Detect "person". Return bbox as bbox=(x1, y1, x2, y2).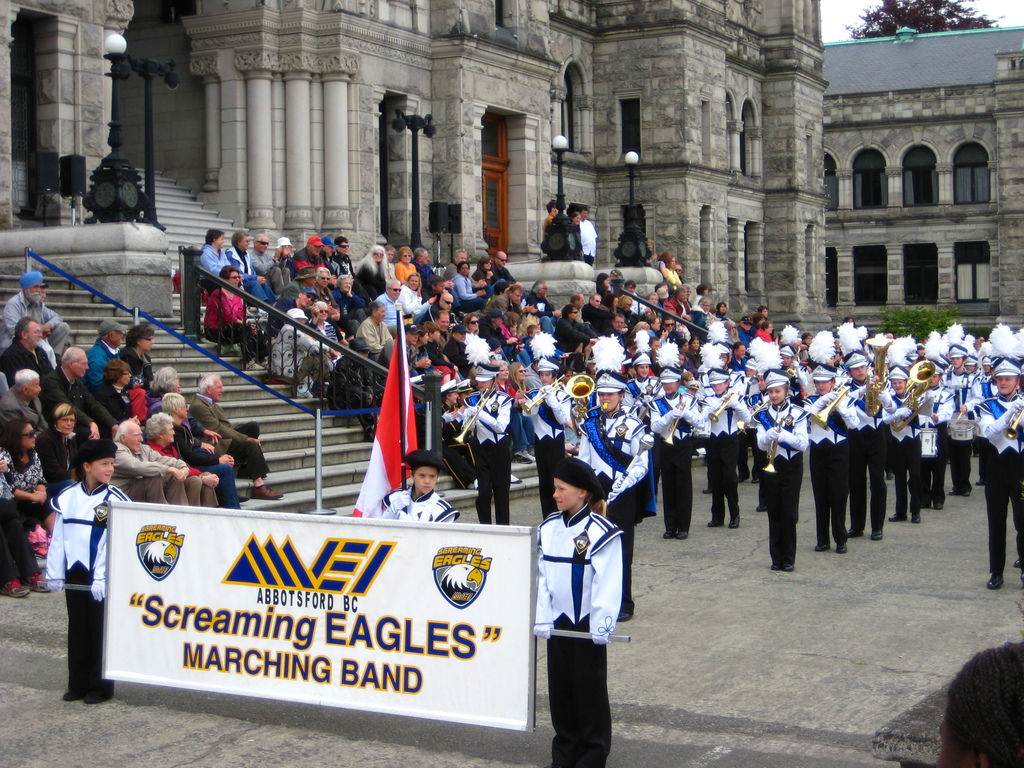
bbox=(152, 412, 199, 503).
